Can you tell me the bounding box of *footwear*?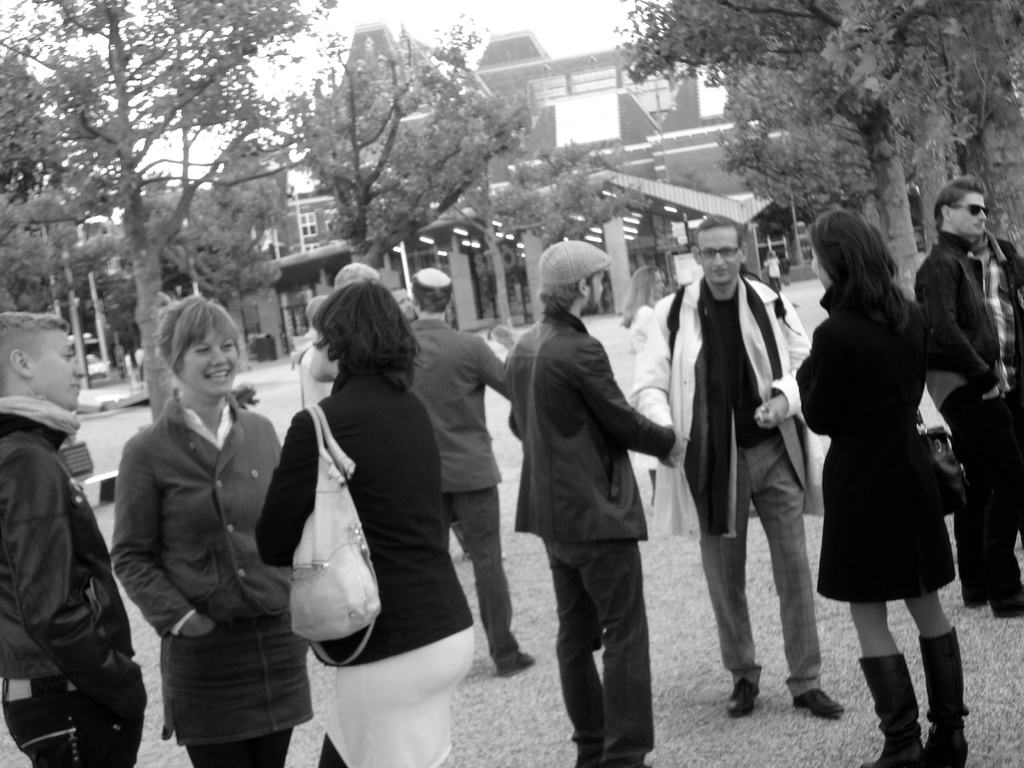
crop(499, 656, 536, 678).
